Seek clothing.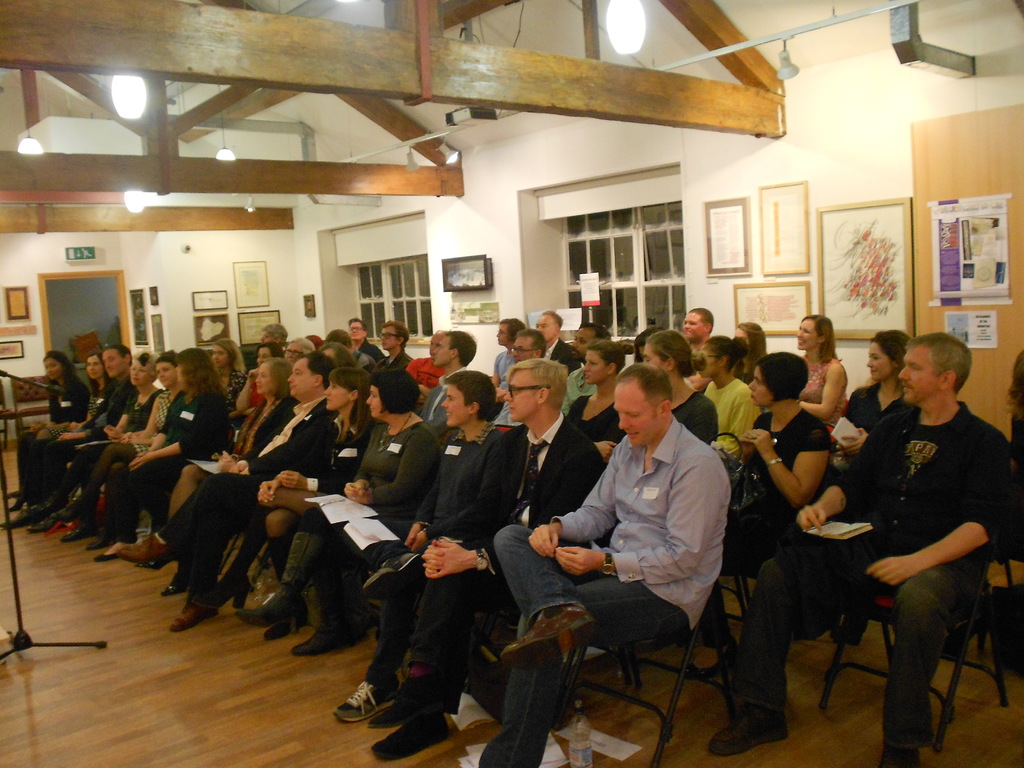
[left=52, top=386, right=168, bottom=495].
